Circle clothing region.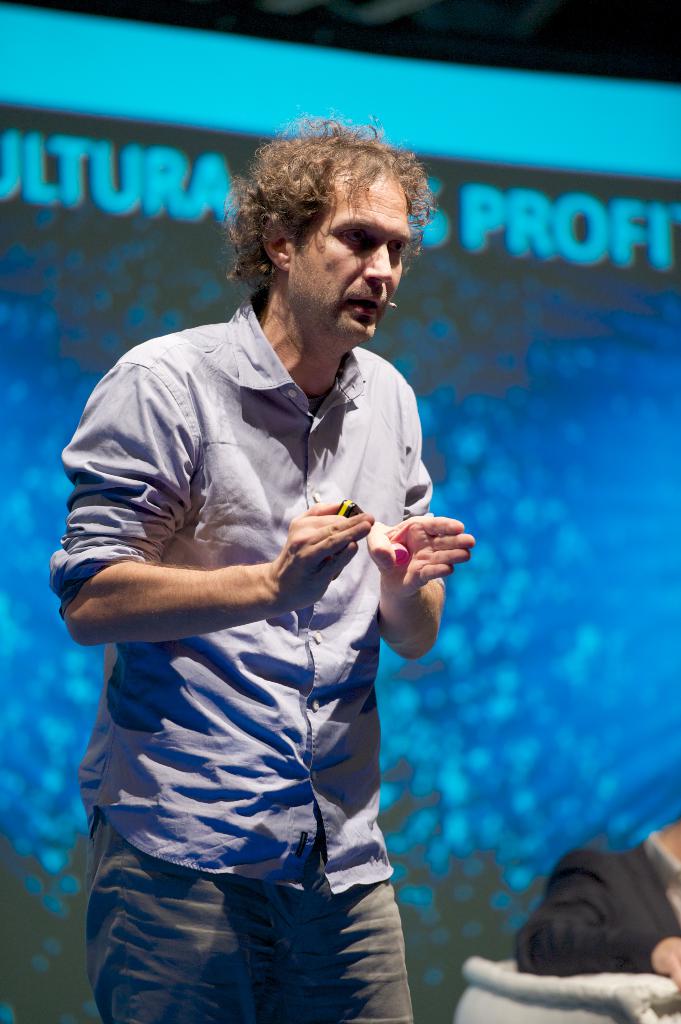
Region: box=[57, 306, 438, 975].
